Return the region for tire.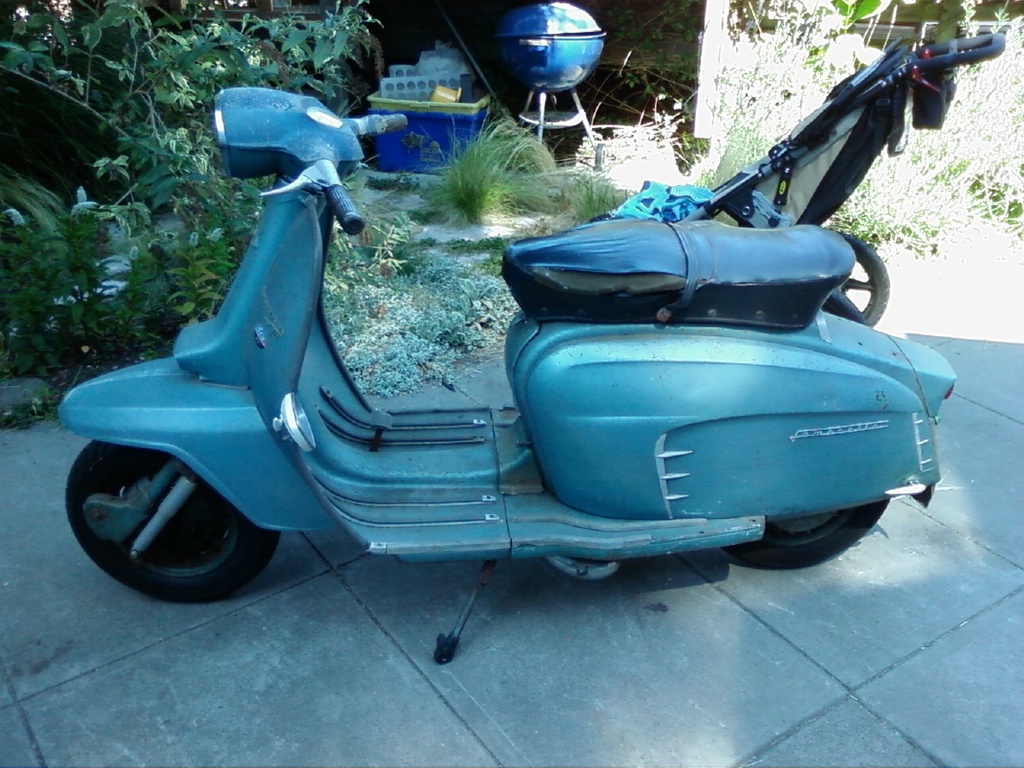
detection(66, 444, 282, 602).
